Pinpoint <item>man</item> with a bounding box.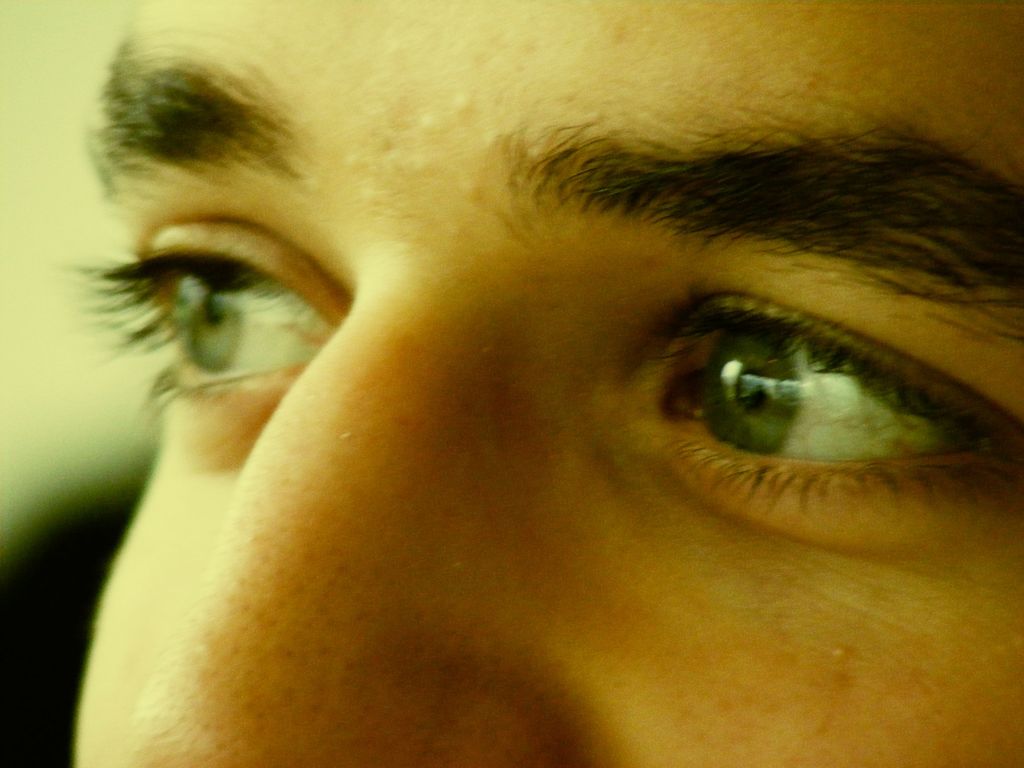
70/0/1023/764.
